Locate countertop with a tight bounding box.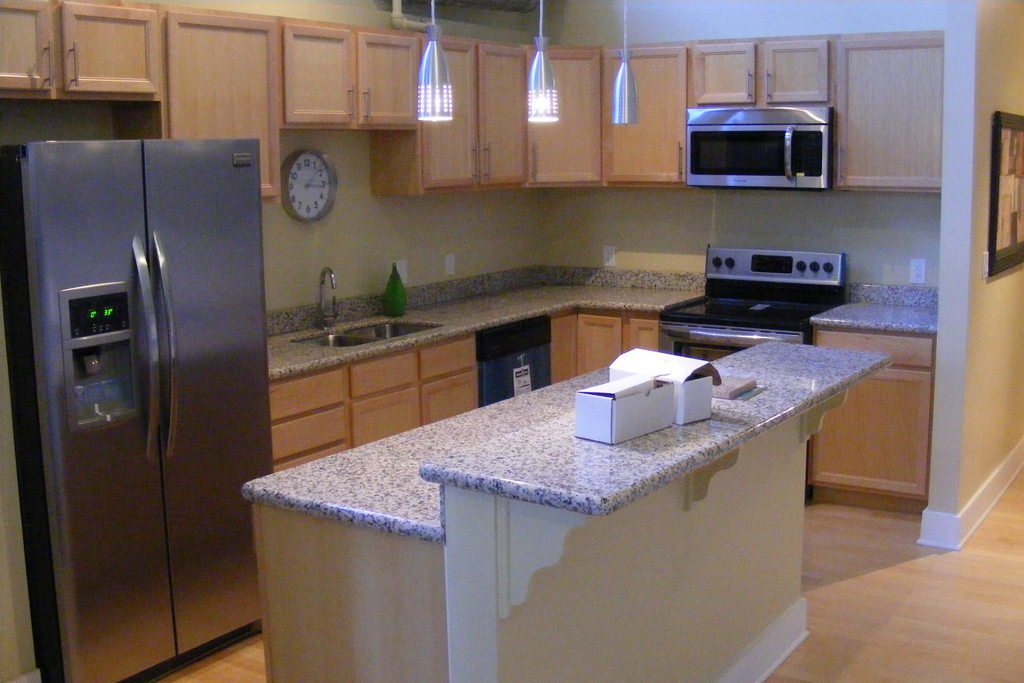
[left=418, top=340, right=895, bottom=520].
